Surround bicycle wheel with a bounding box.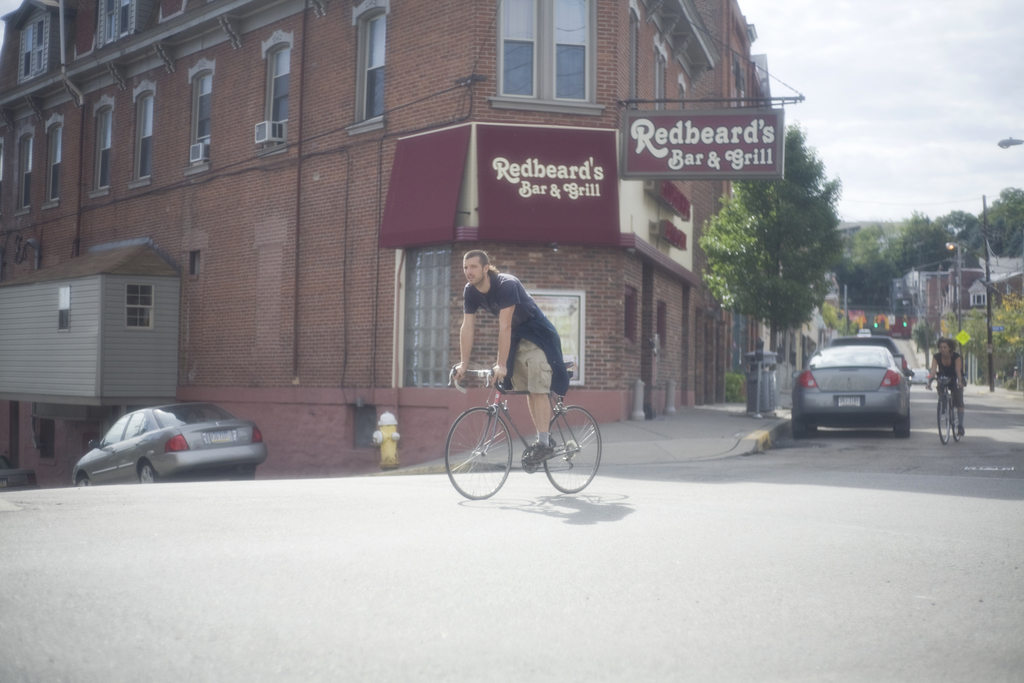
[545, 406, 604, 495].
